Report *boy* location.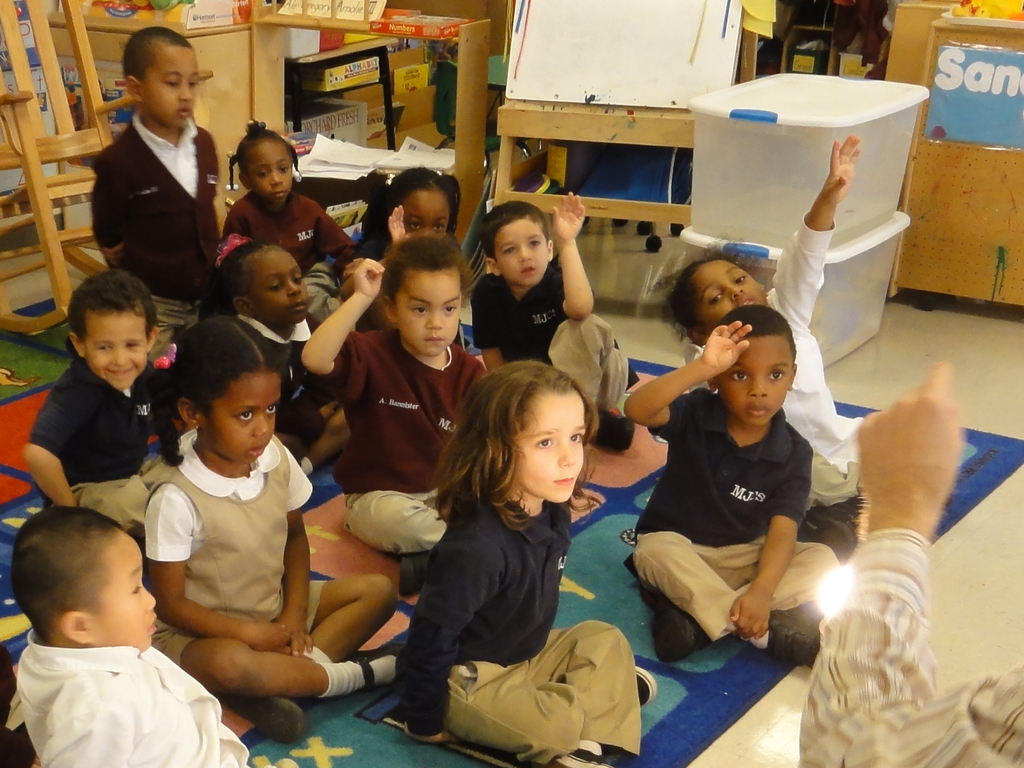
Report: box=[619, 299, 842, 669].
